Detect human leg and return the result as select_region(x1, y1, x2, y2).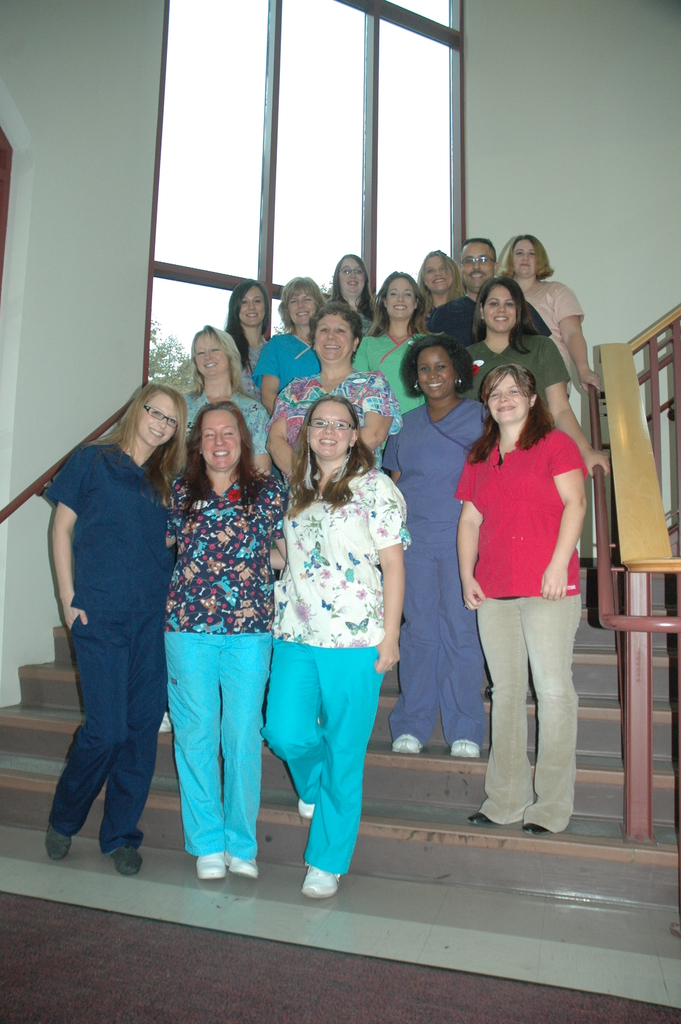
select_region(450, 559, 481, 750).
